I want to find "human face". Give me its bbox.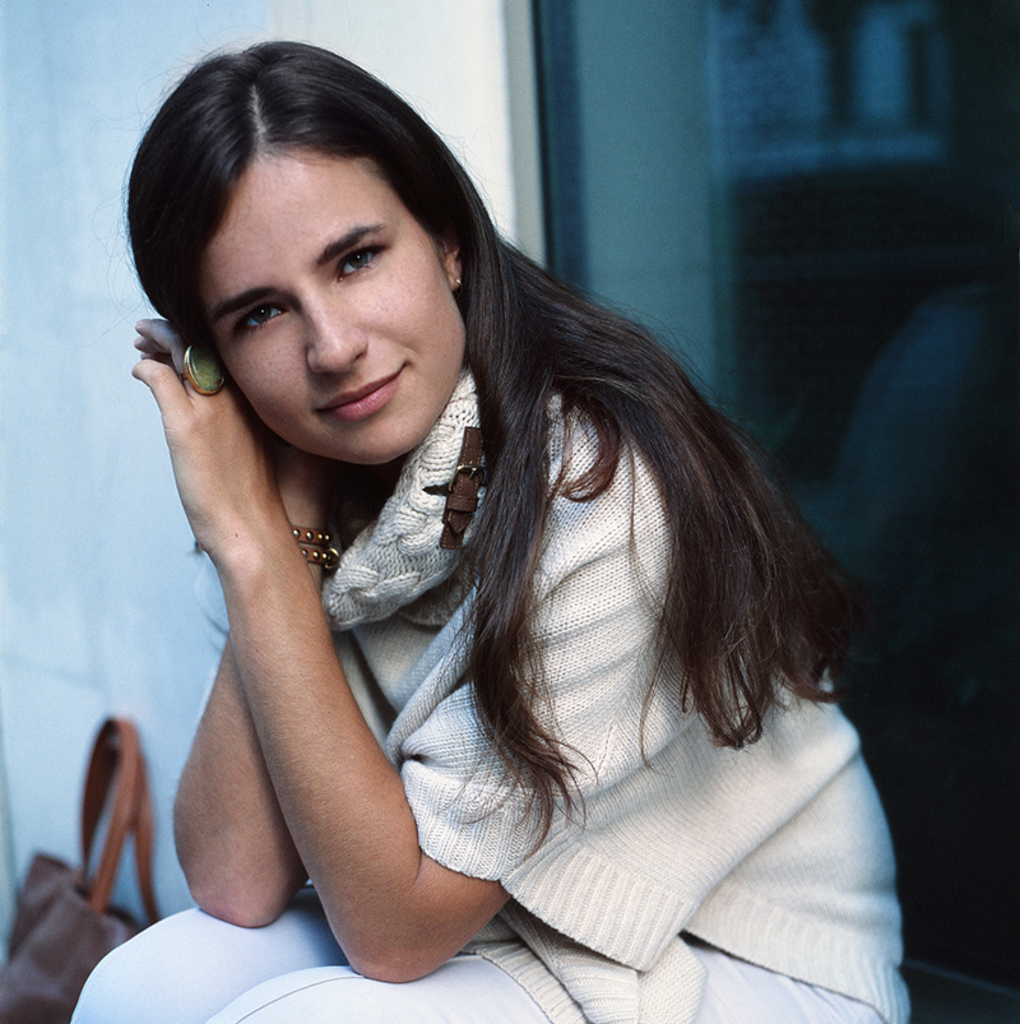
bbox(198, 156, 464, 465).
